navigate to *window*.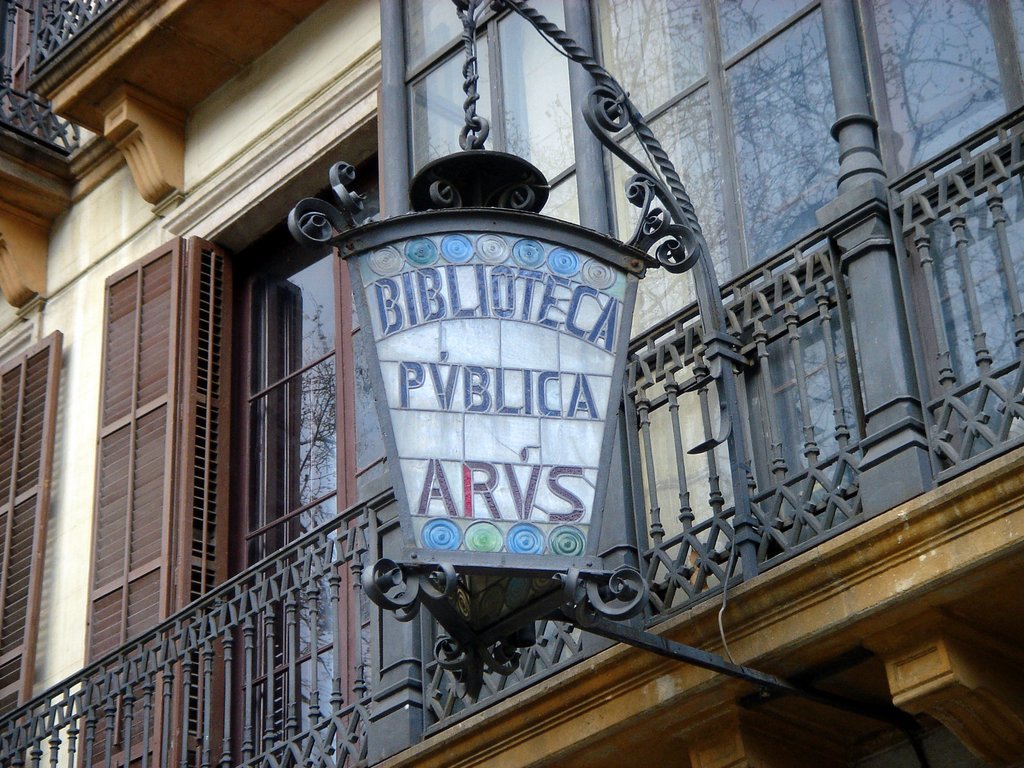
Navigation target: (x1=712, y1=0, x2=810, y2=58).
